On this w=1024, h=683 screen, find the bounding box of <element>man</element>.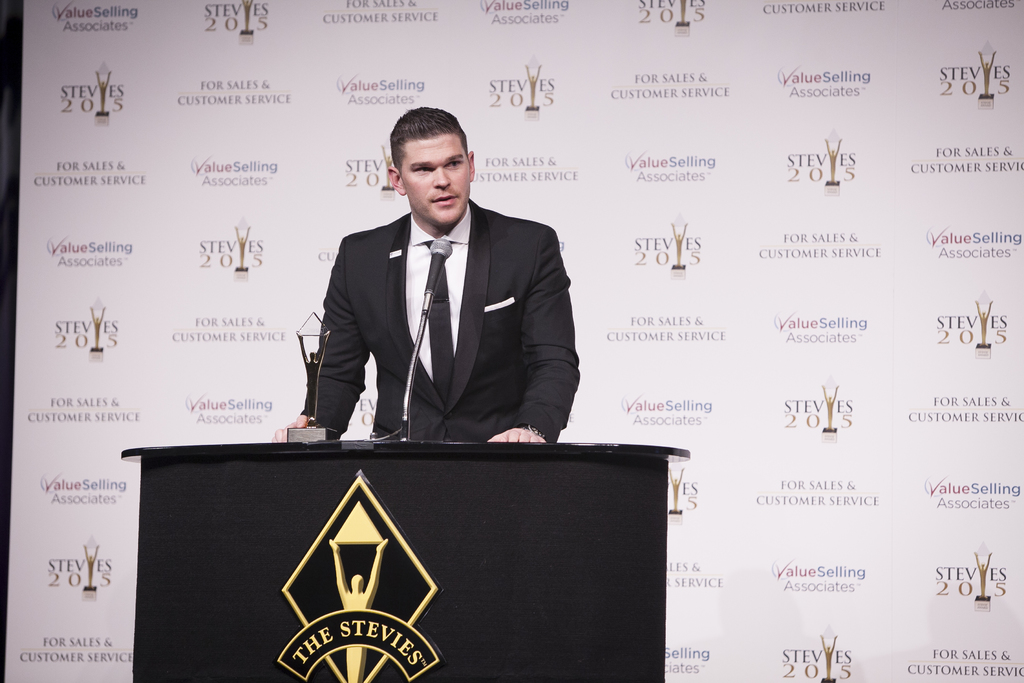
Bounding box: 294,118,582,484.
